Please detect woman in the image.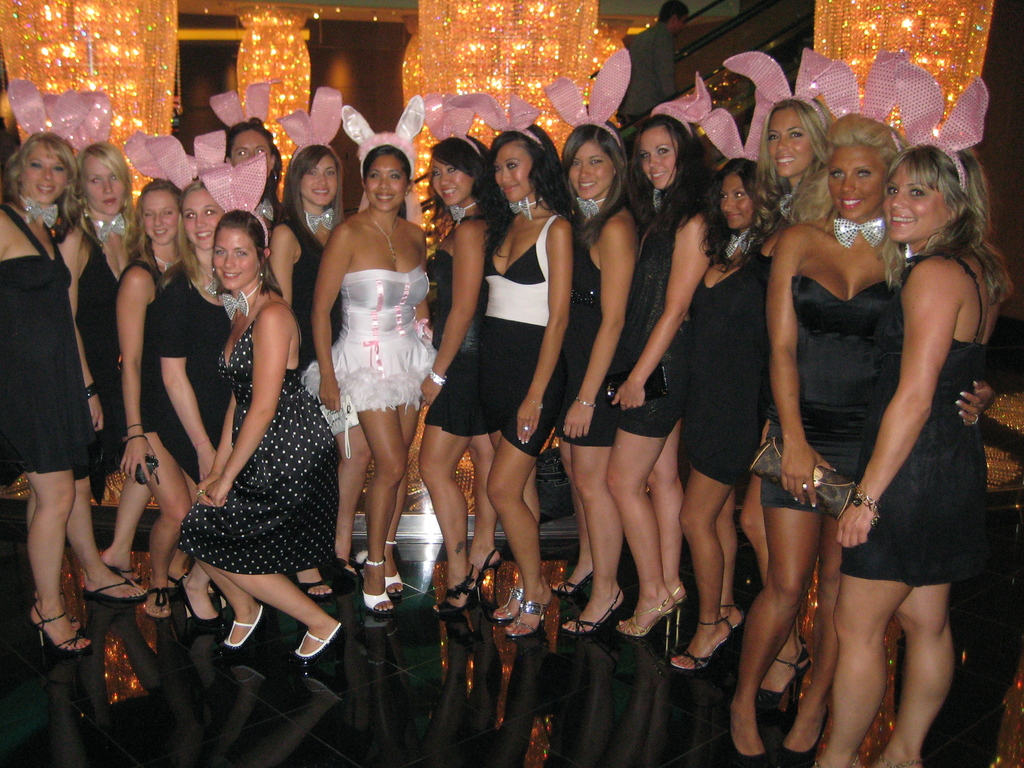
Rect(303, 136, 431, 562).
